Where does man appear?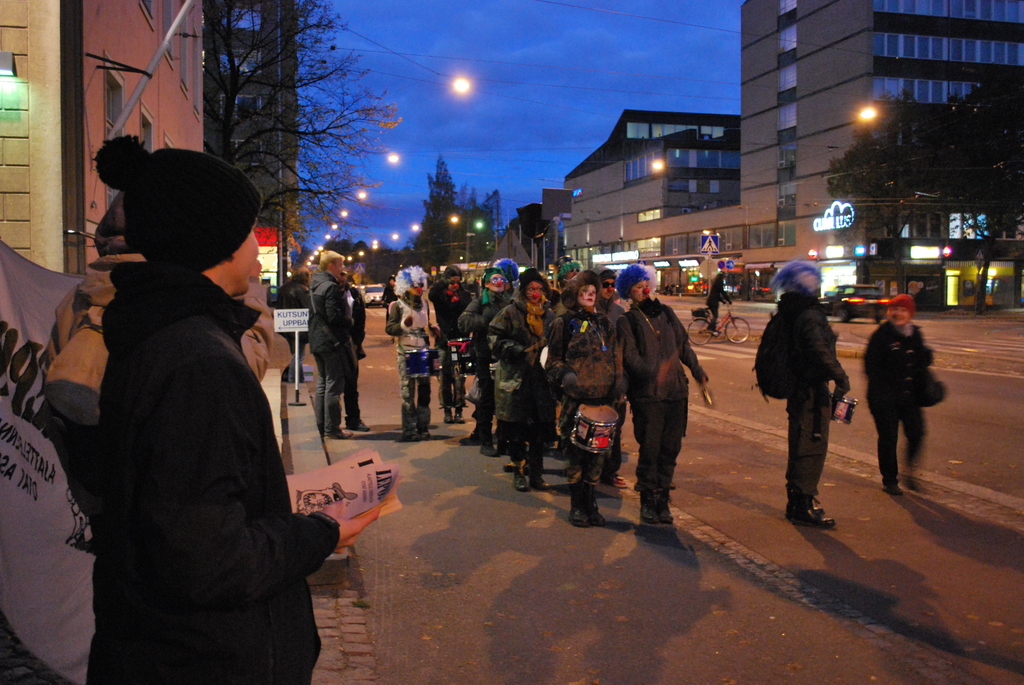
Appears at [x1=305, y1=248, x2=350, y2=434].
